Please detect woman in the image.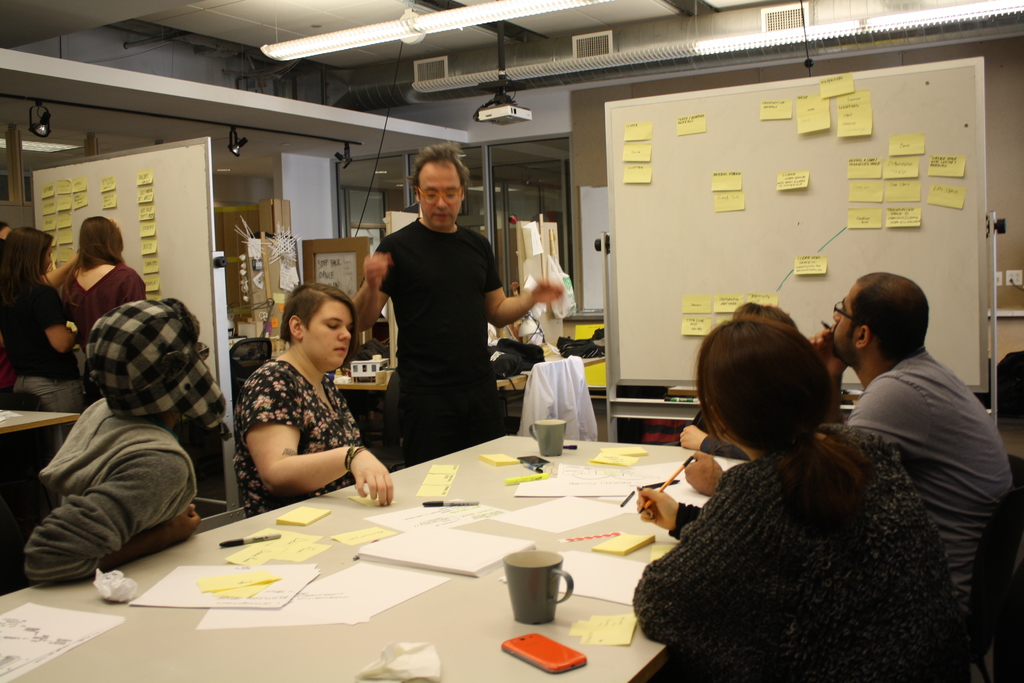
box(216, 275, 393, 523).
